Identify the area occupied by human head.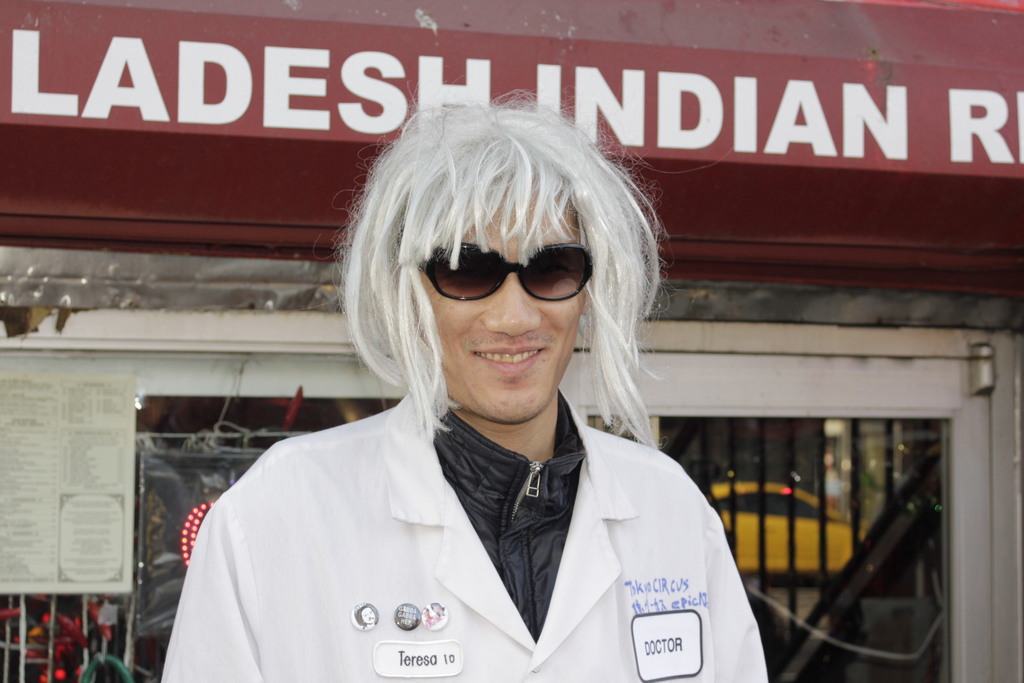
Area: (x1=353, y1=141, x2=640, y2=396).
